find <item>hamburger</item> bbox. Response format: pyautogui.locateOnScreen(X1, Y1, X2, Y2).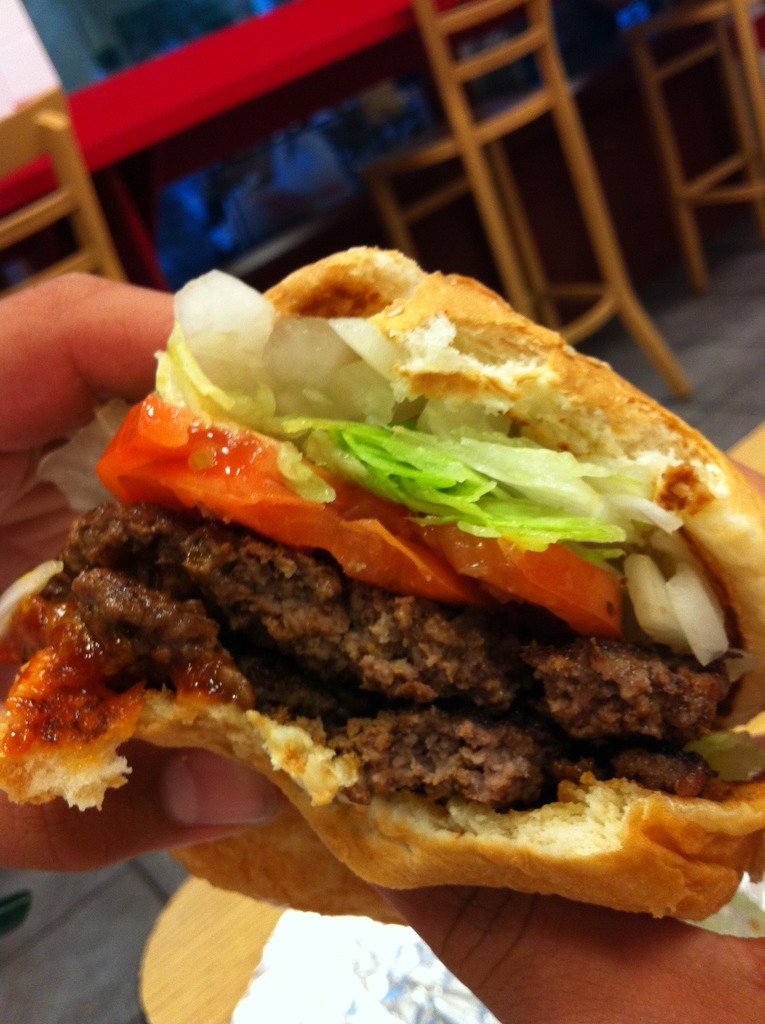
pyautogui.locateOnScreen(0, 230, 764, 916).
